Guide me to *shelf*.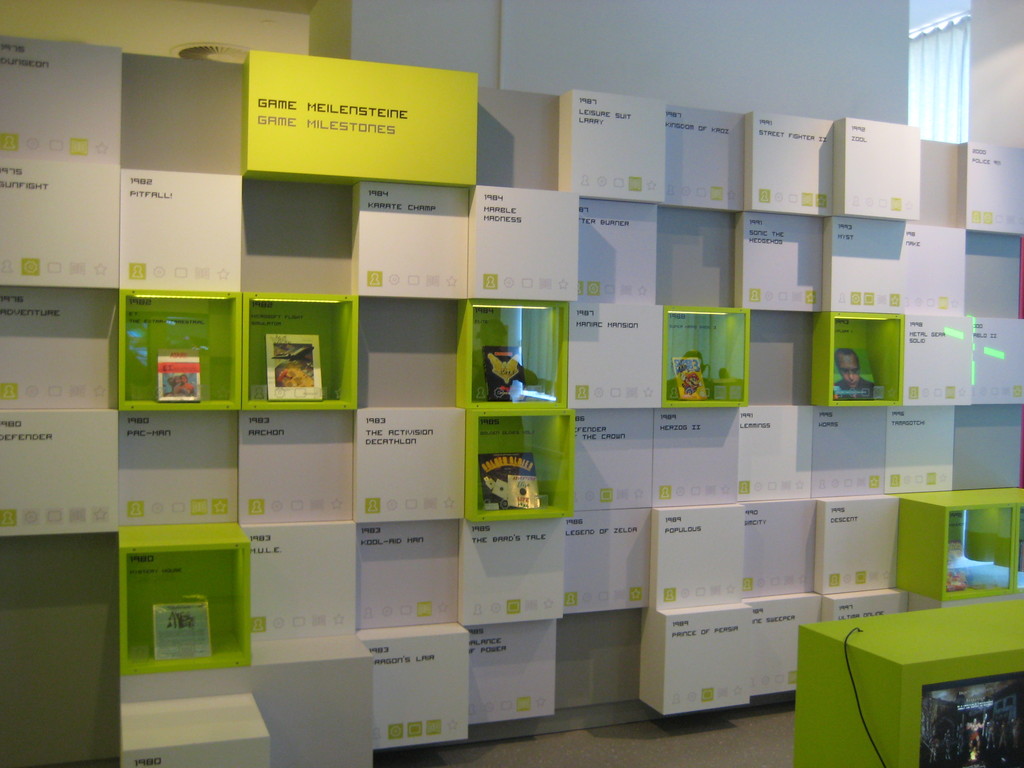
Guidance: {"x1": 463, "y1": 88, "x2": 566, "y2": 188}.
